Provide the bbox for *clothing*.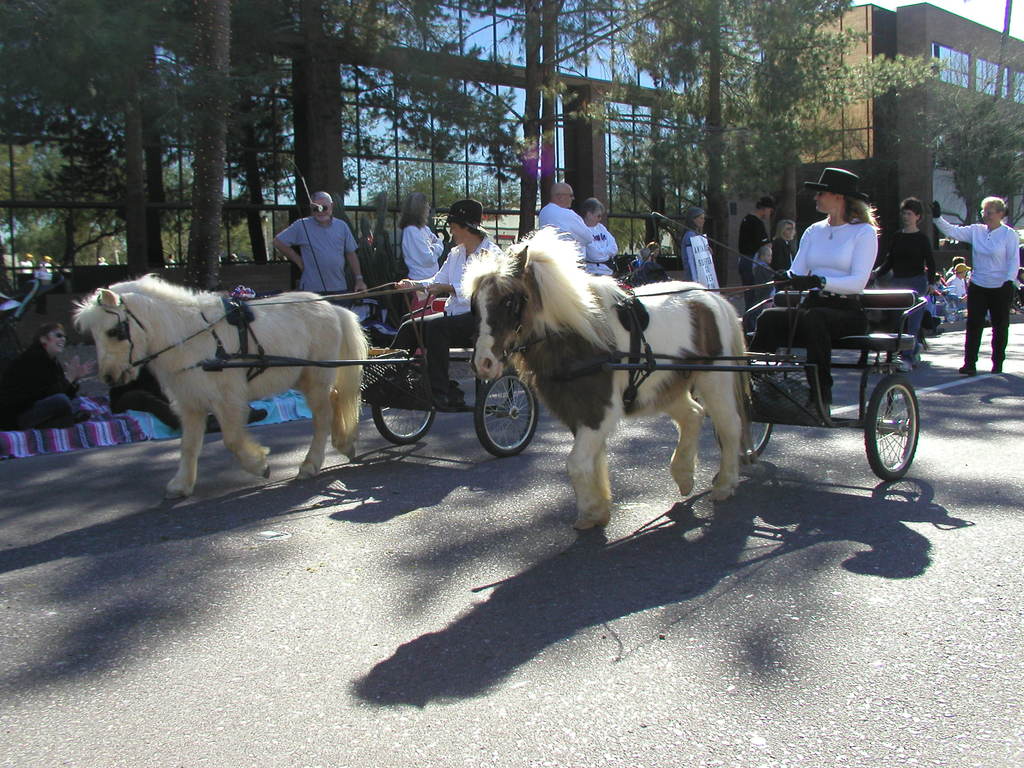
select_region(941, 223, 1023, 358).
